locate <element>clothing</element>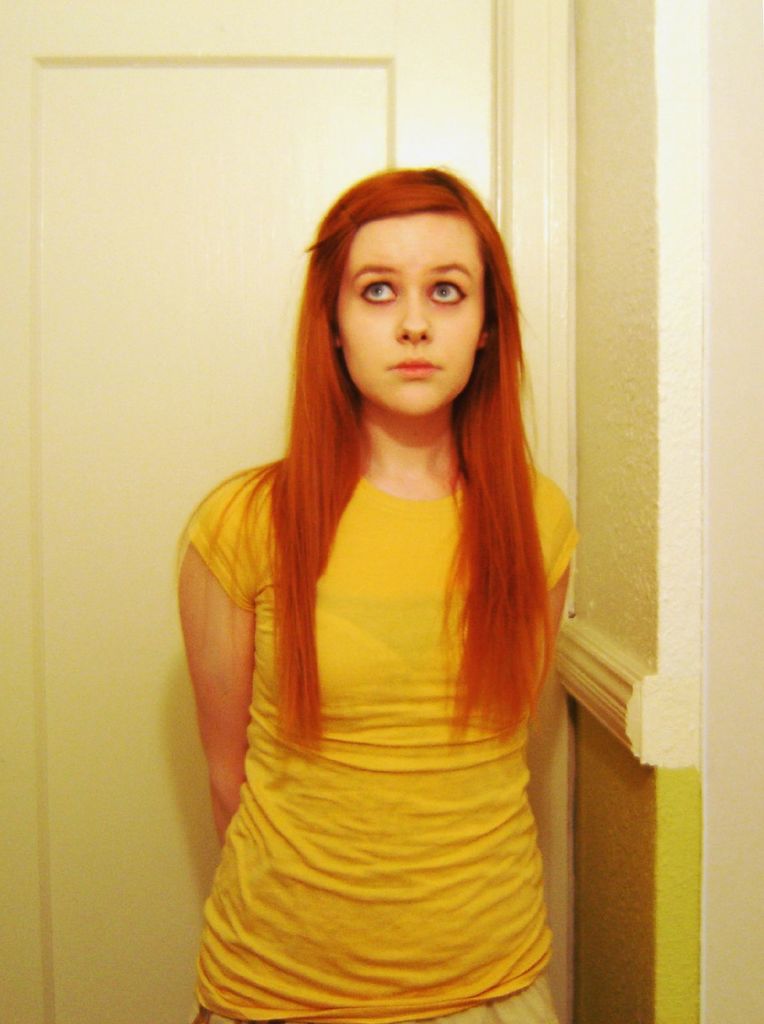
Rect(188, 442, 568, 1023)
